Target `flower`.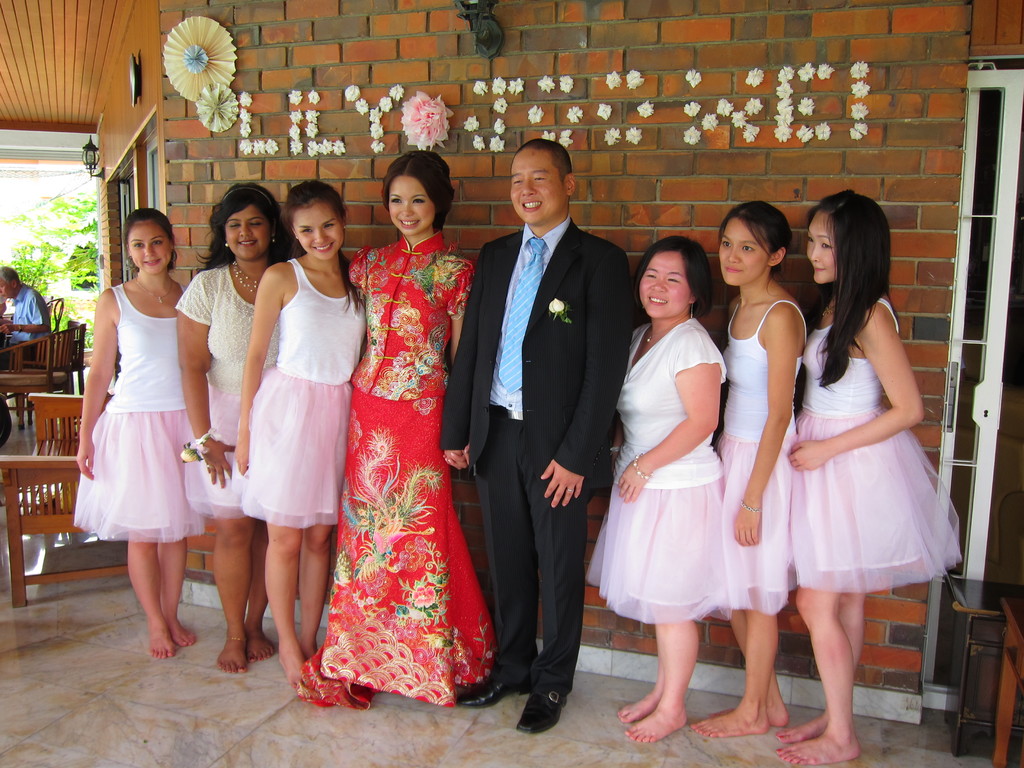
Target region: bbox=[371, 120, 385, 140].
